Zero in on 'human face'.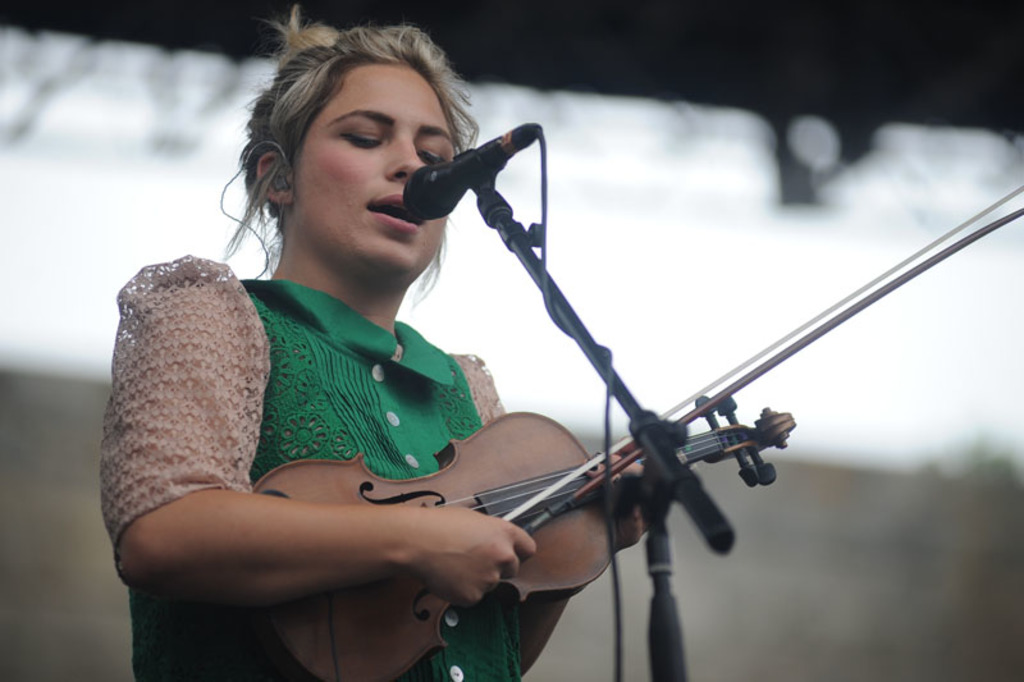
Zeroed in: 293/67/453/275.
